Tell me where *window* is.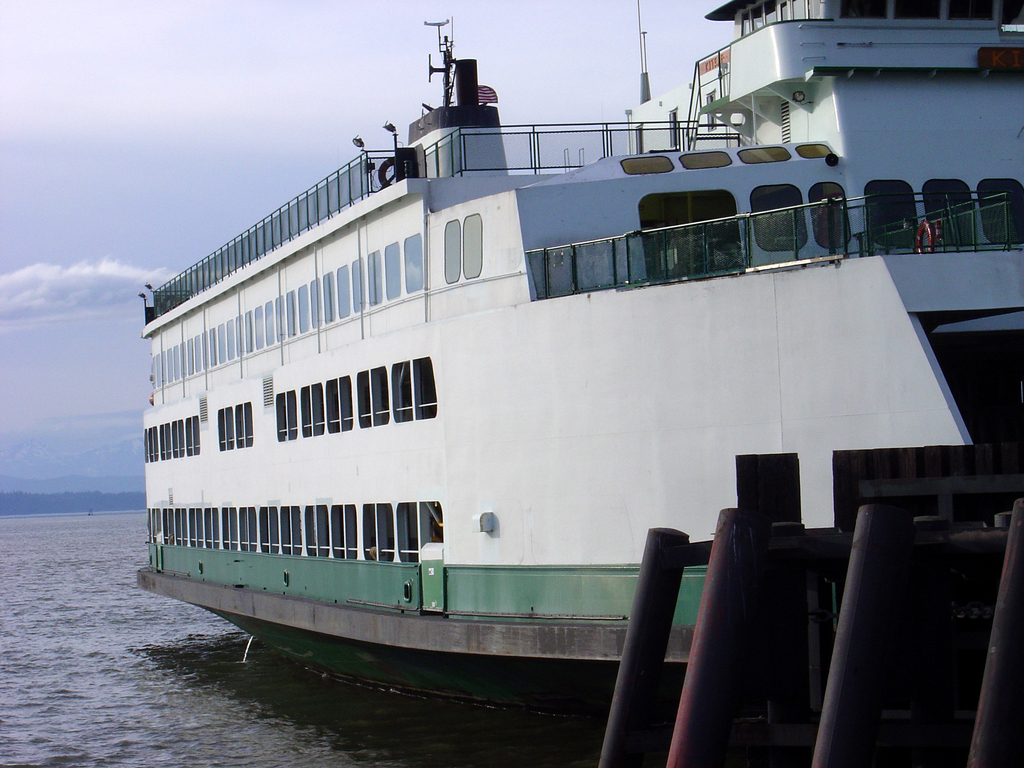
*window* is at locate(318, 269, 337, 325).
